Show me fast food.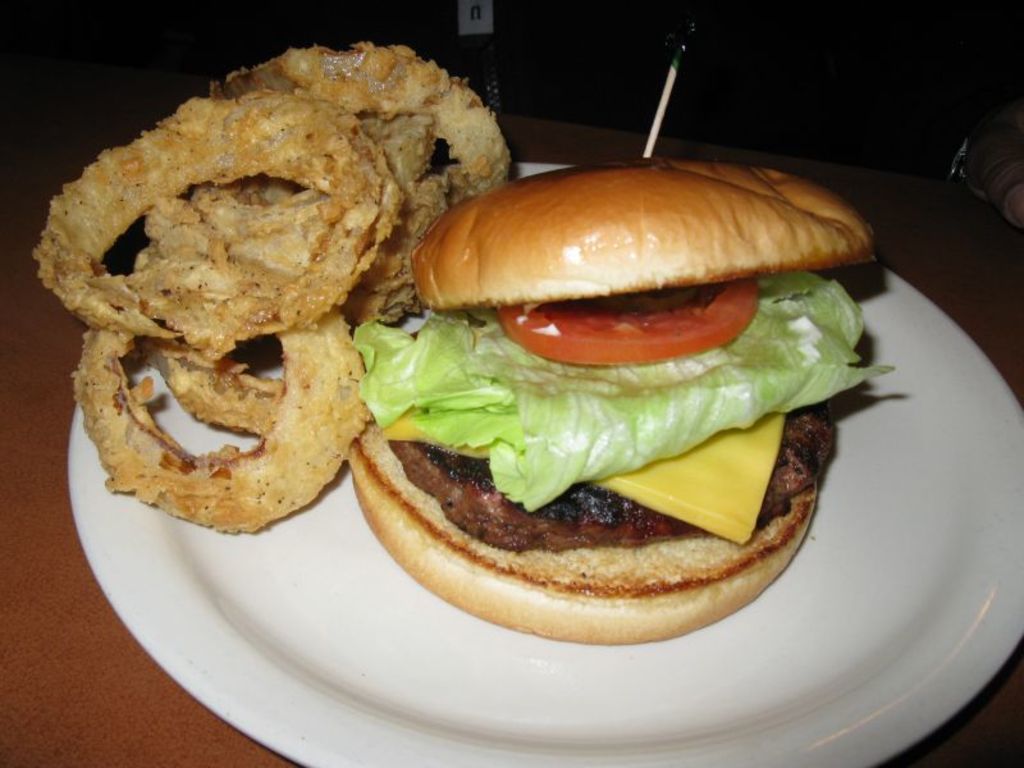
fast food is here: <region>288, 104, 874, 643</region>.
